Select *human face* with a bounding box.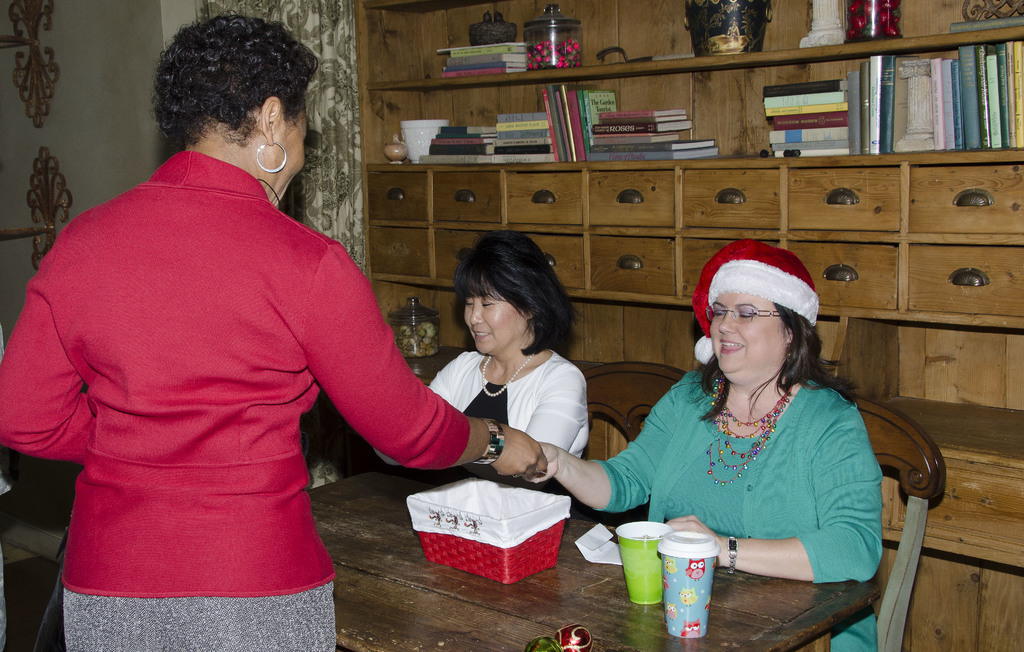
[278, 120, 309, 210].
